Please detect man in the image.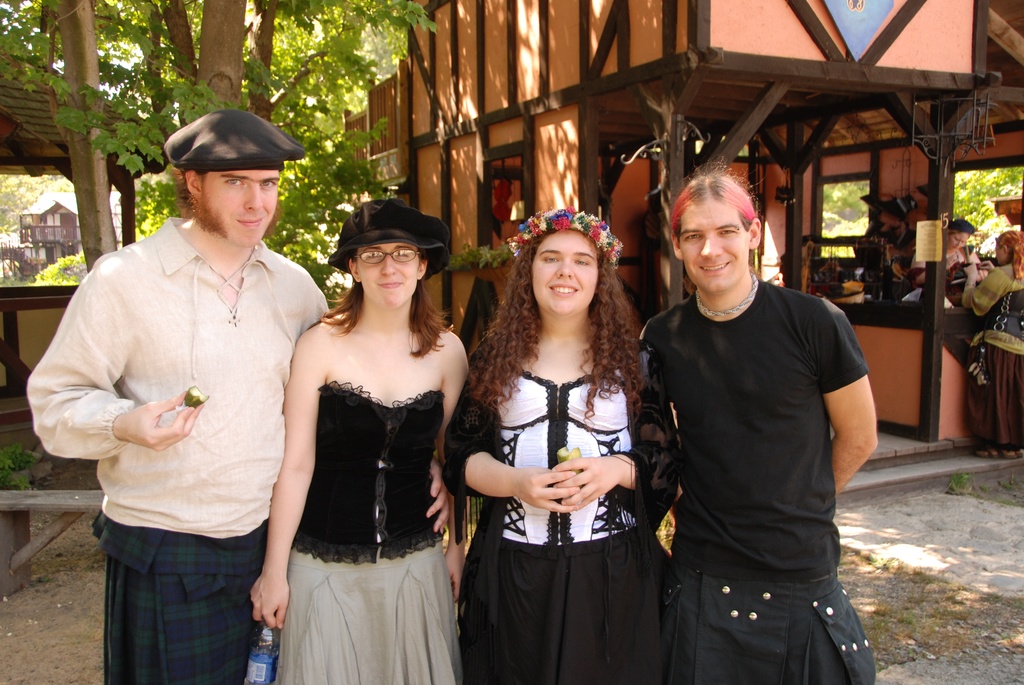
bbox(51, 90, 327, 684).
